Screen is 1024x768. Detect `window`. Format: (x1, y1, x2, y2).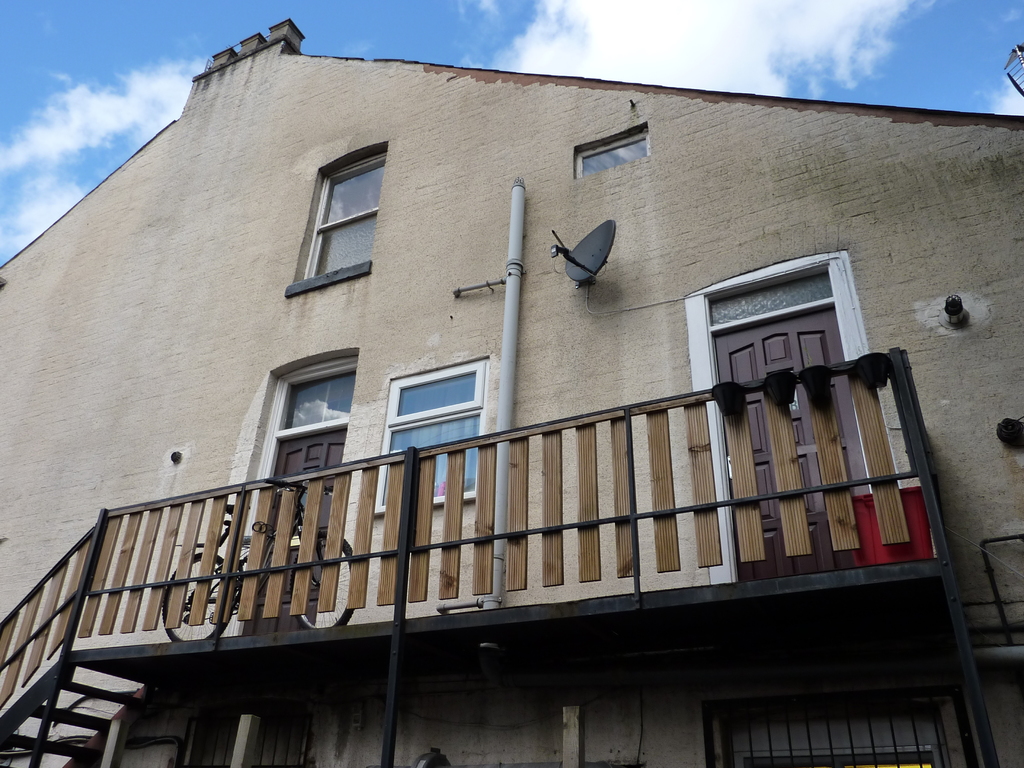
(265, 346, 355, 444).
